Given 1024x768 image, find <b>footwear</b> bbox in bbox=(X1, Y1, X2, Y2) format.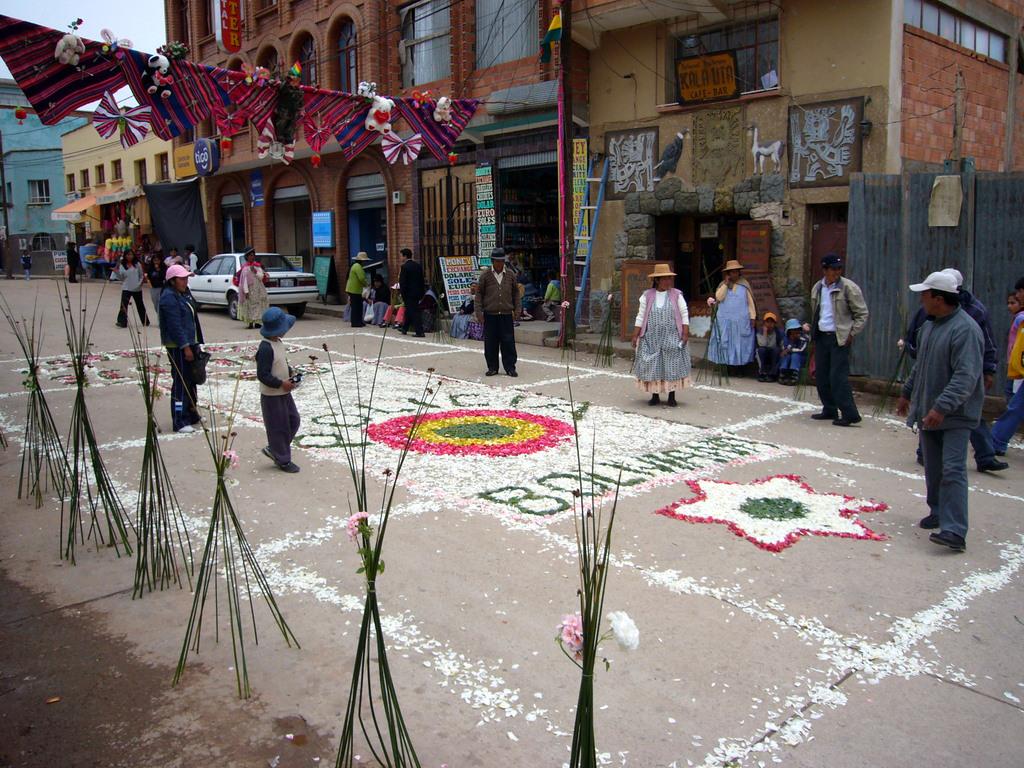
bbox=(278, 461, 299, 476).
